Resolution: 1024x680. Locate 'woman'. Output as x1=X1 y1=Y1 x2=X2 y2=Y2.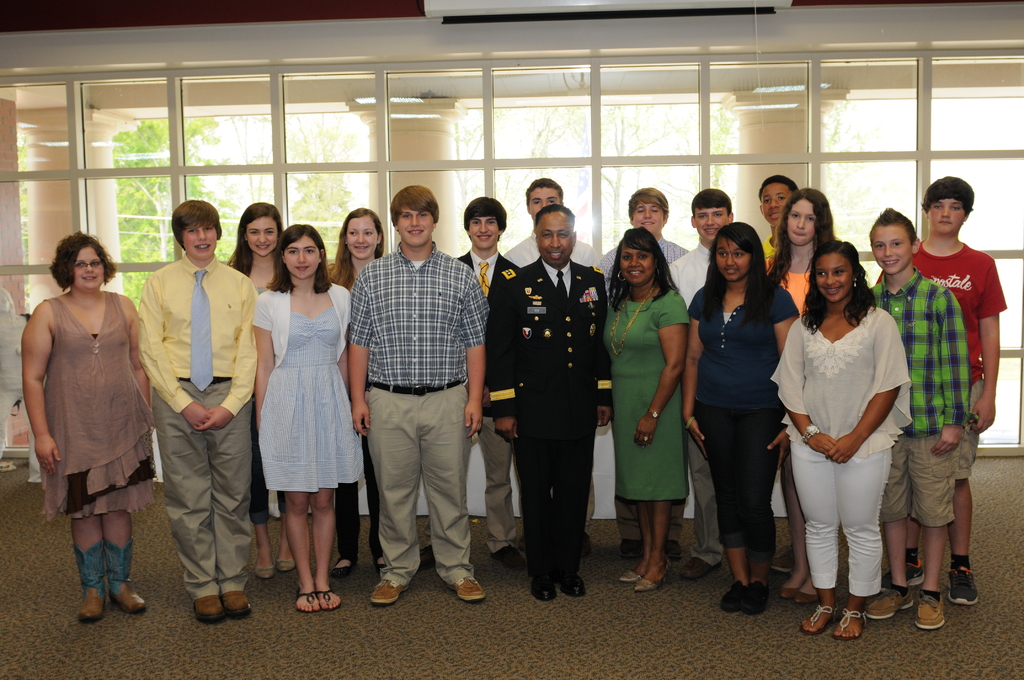
x1=220 y1=203 x2=295 y2=577.
